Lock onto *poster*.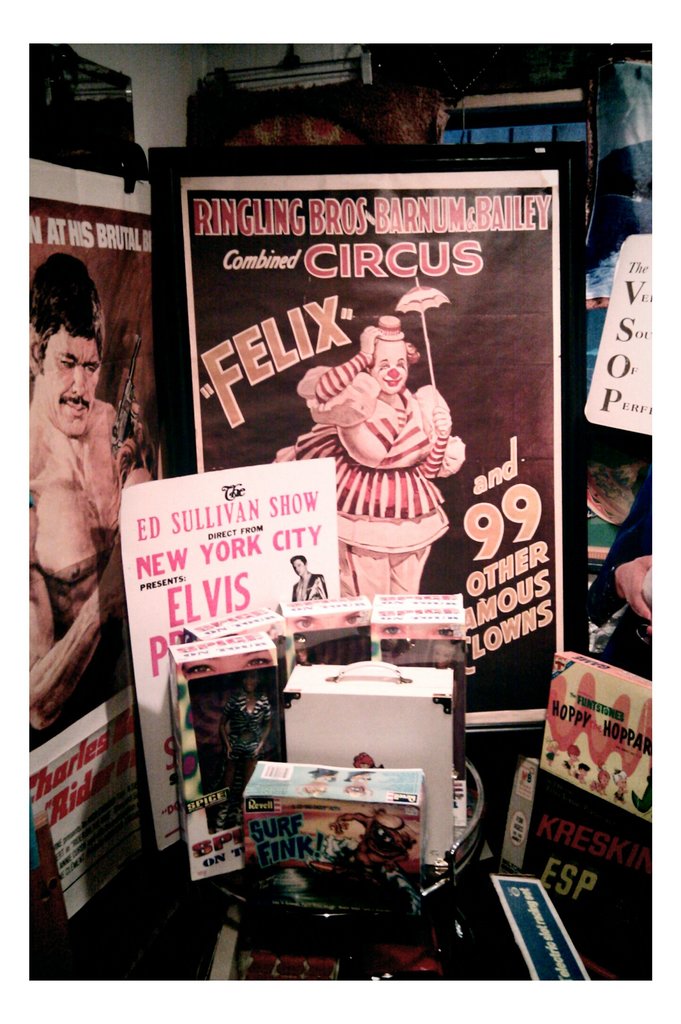
Locked: locate(21, 708, 124, 920).
